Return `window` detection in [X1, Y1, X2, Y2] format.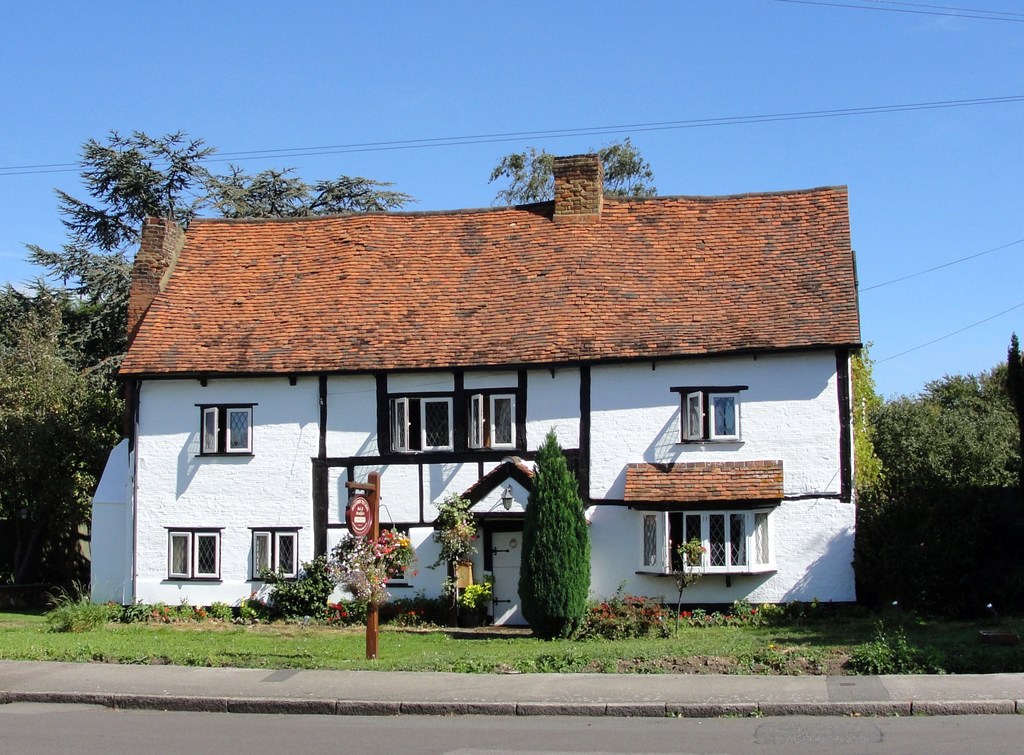
[668, 379, 752, 459].
